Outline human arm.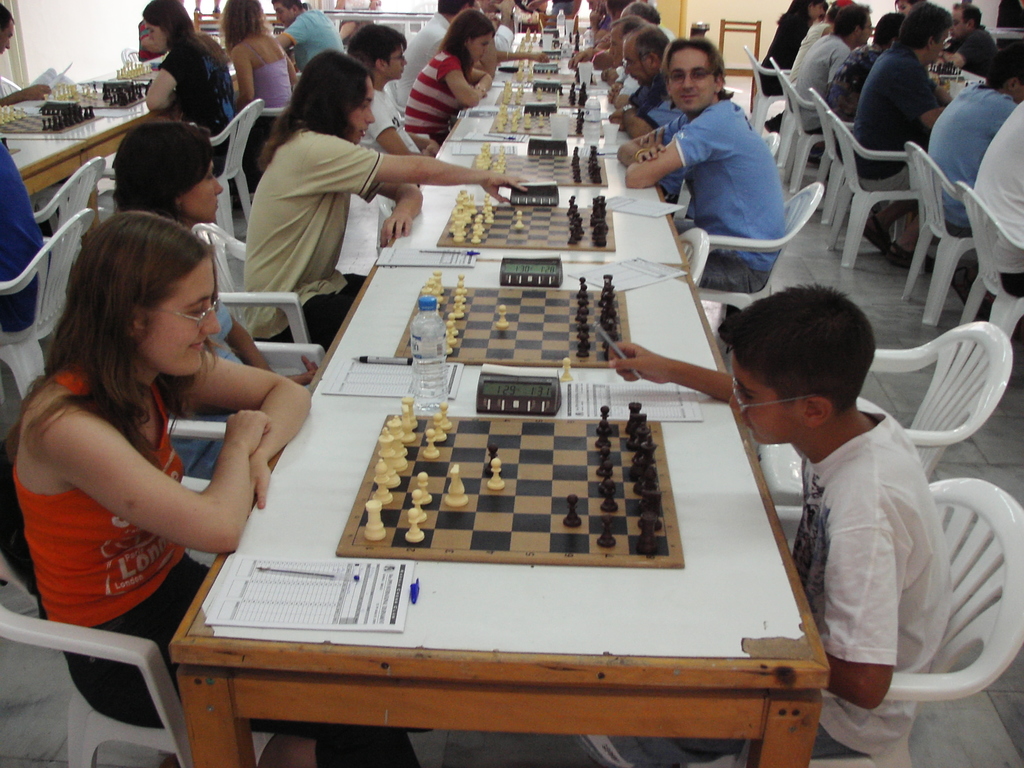
Outline: bbox(43, 397, 262, 592).
